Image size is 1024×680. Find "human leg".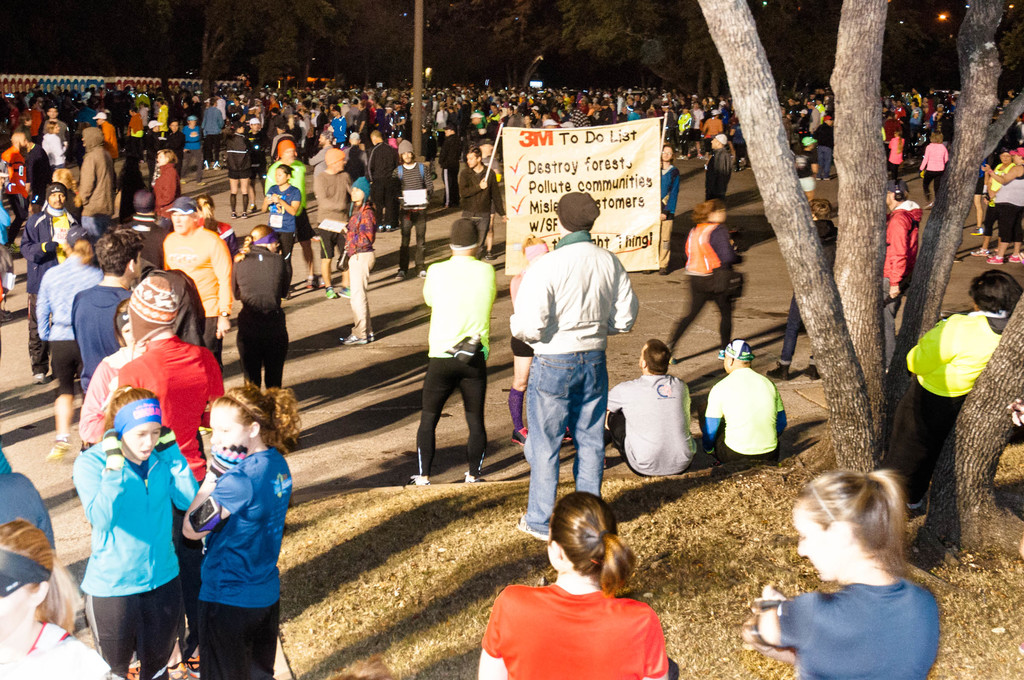
l=976, t=230, r=992, b=256.
